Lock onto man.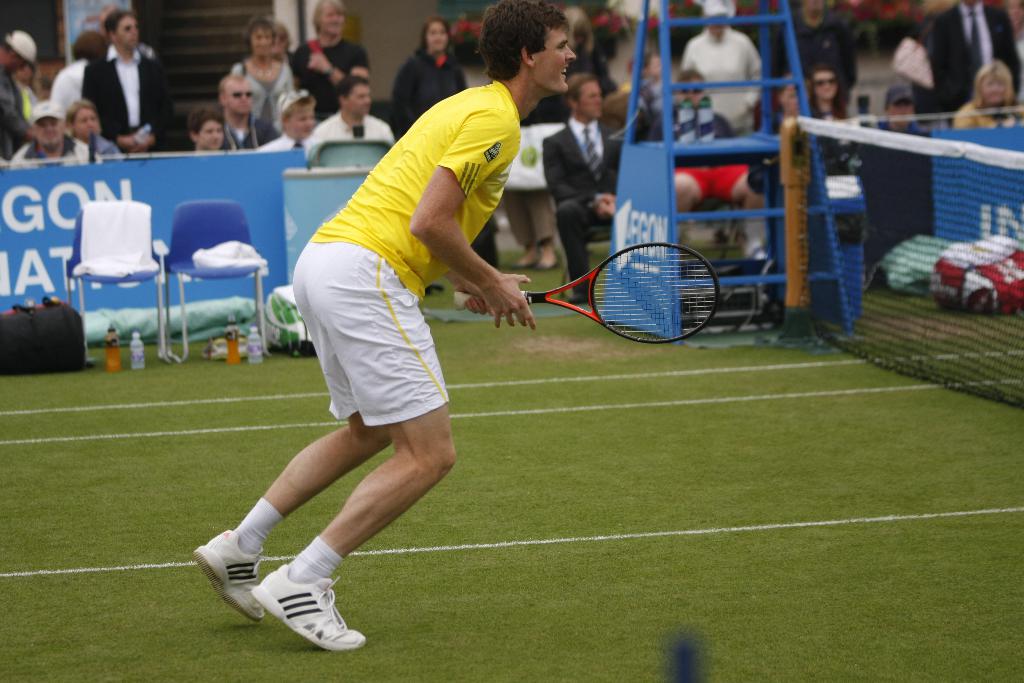
Locked: box=[14, 101, 99, 172].
